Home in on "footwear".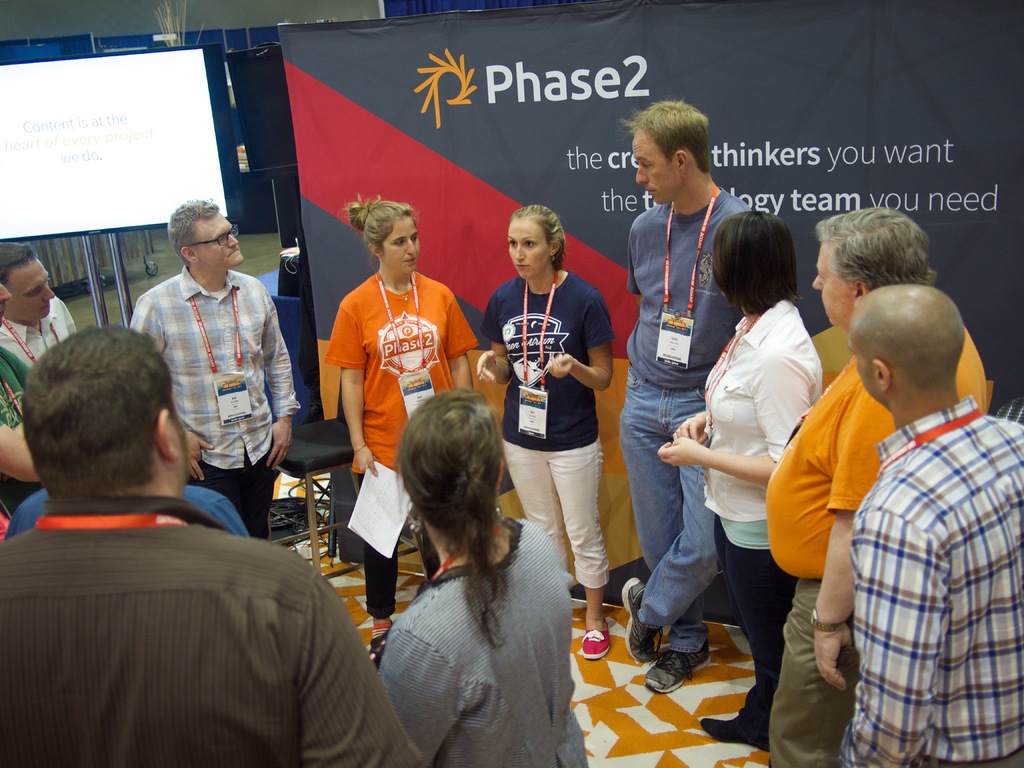
Homed in at [left=579, top=625, right=615, bottom=657].
